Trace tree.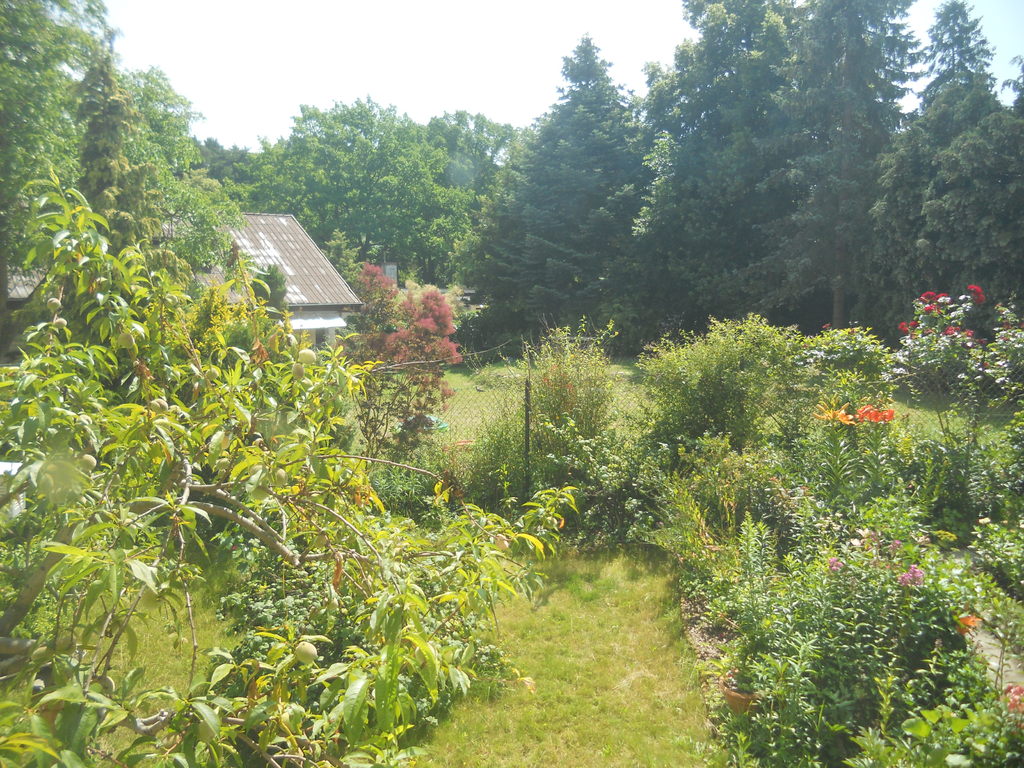
Traced to x1=222, y1=87, x2=514, y2=289.
